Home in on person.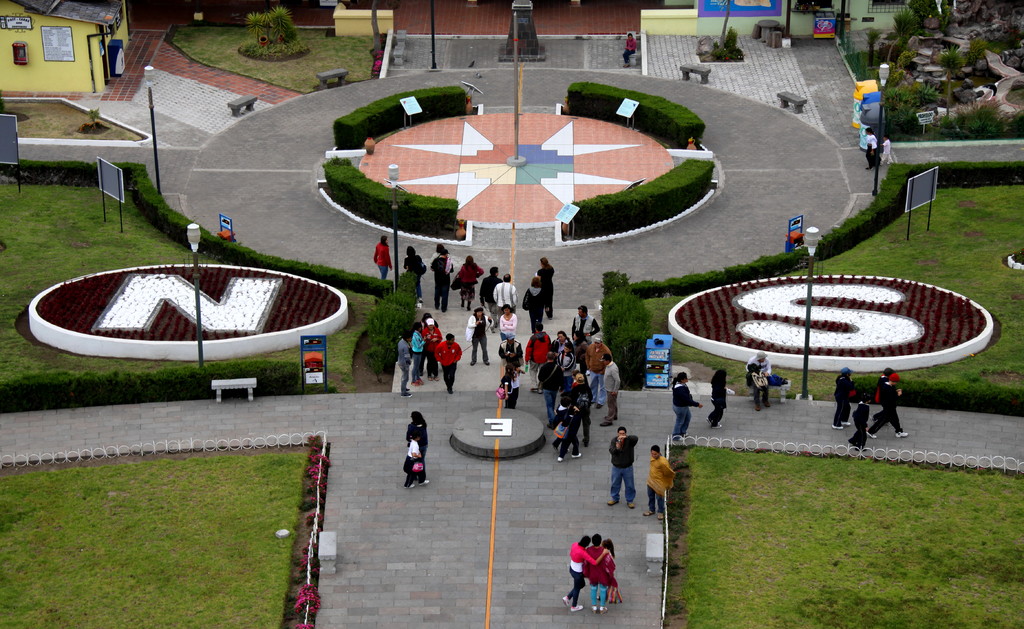
Homed in at rect(601, 425, 639, 512).
